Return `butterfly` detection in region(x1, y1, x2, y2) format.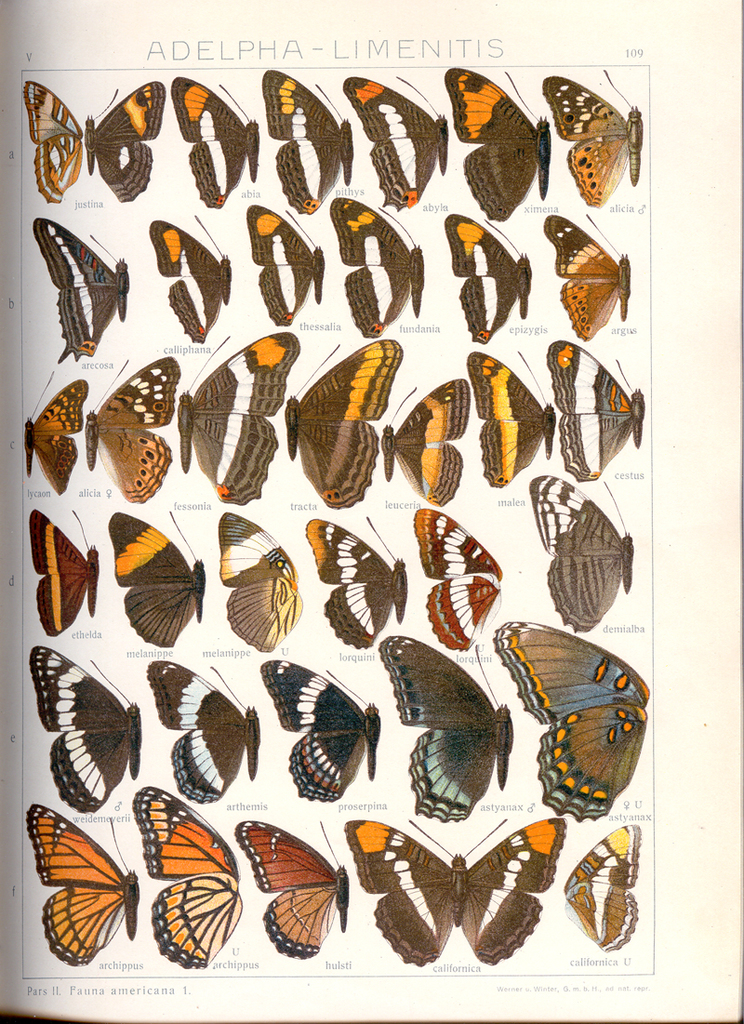
region(363, 68, 447, 219).
